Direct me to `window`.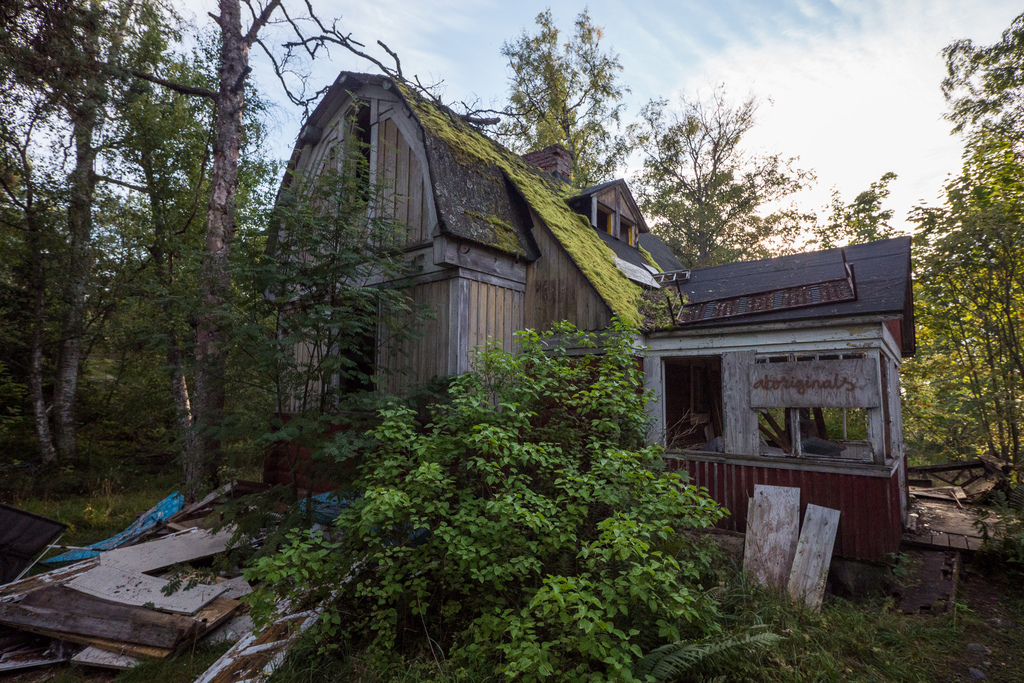
Direction: {"x1": 590, "y1": 198, "x2": 639, "y2": 251}.
